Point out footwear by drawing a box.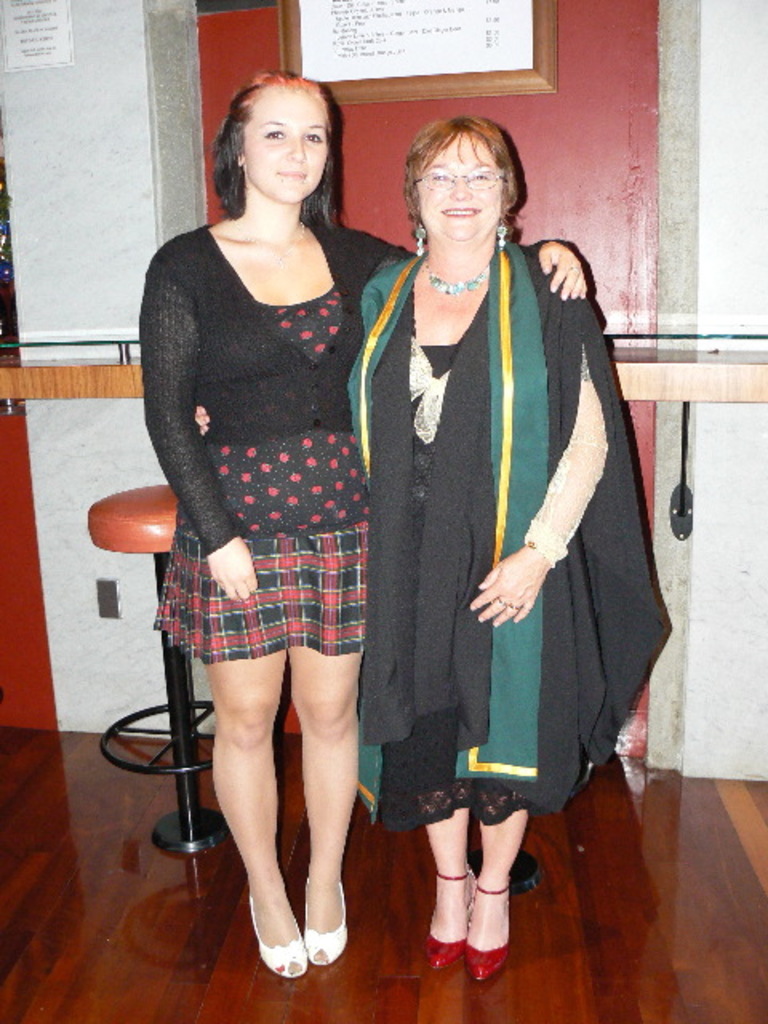
bbox=(462, 888, 510, 989).
